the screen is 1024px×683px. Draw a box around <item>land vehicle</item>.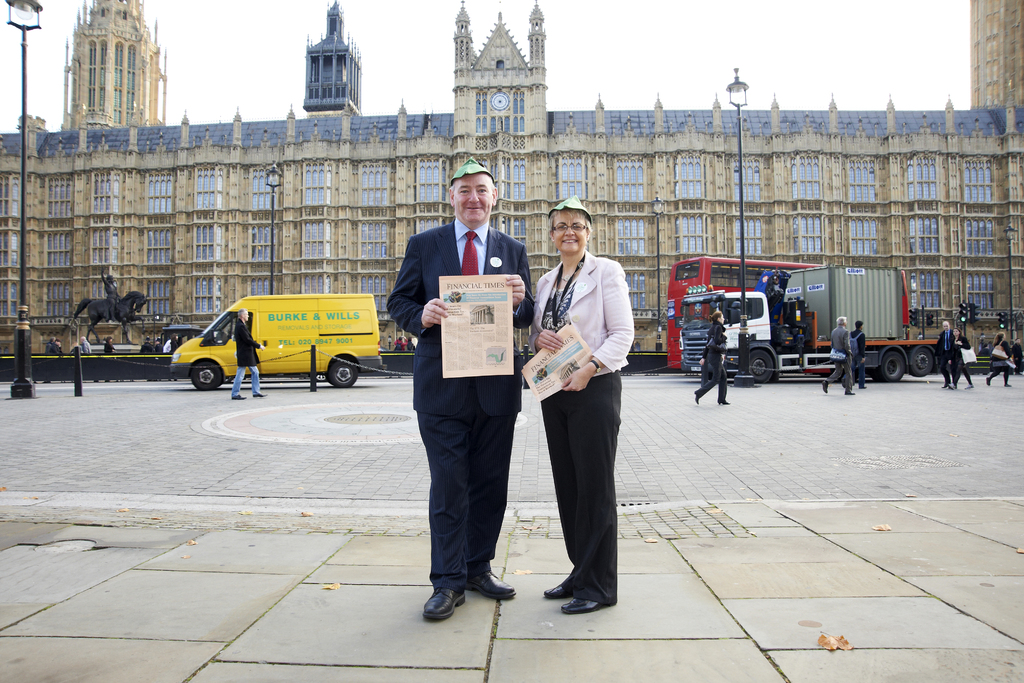
pyautogui.locateOnScreen(179, 296, 372, 399).
